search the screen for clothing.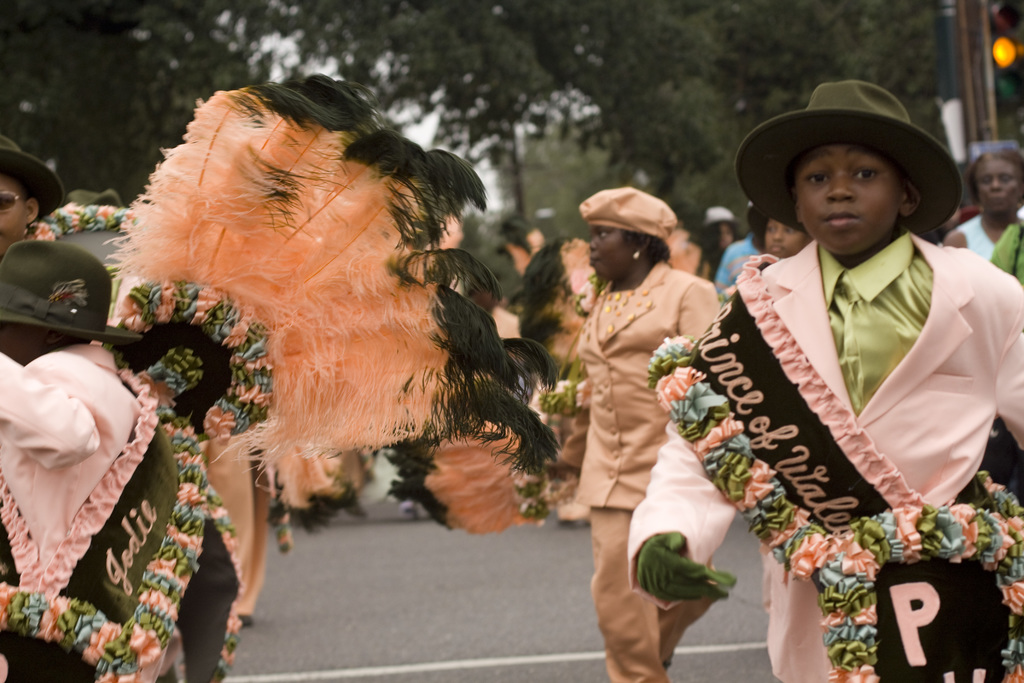
Found at {"left": 630, "top": 221, "right": 1023, "bottom": 682}.
